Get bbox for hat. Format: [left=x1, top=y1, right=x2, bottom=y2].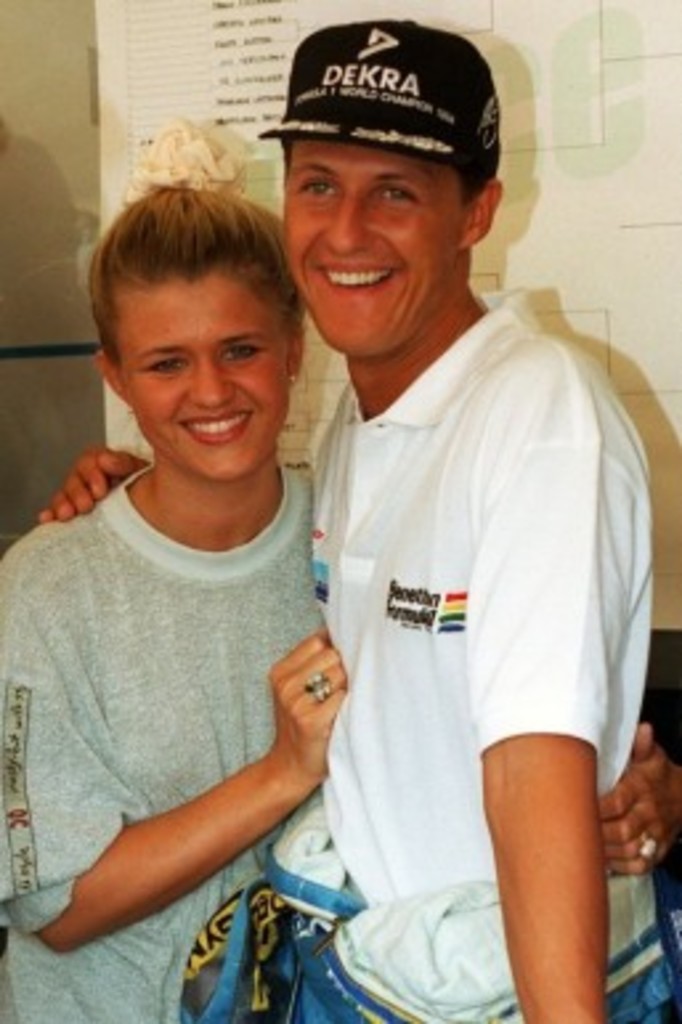
[left=257, top=16, right=502, bottom=183].
